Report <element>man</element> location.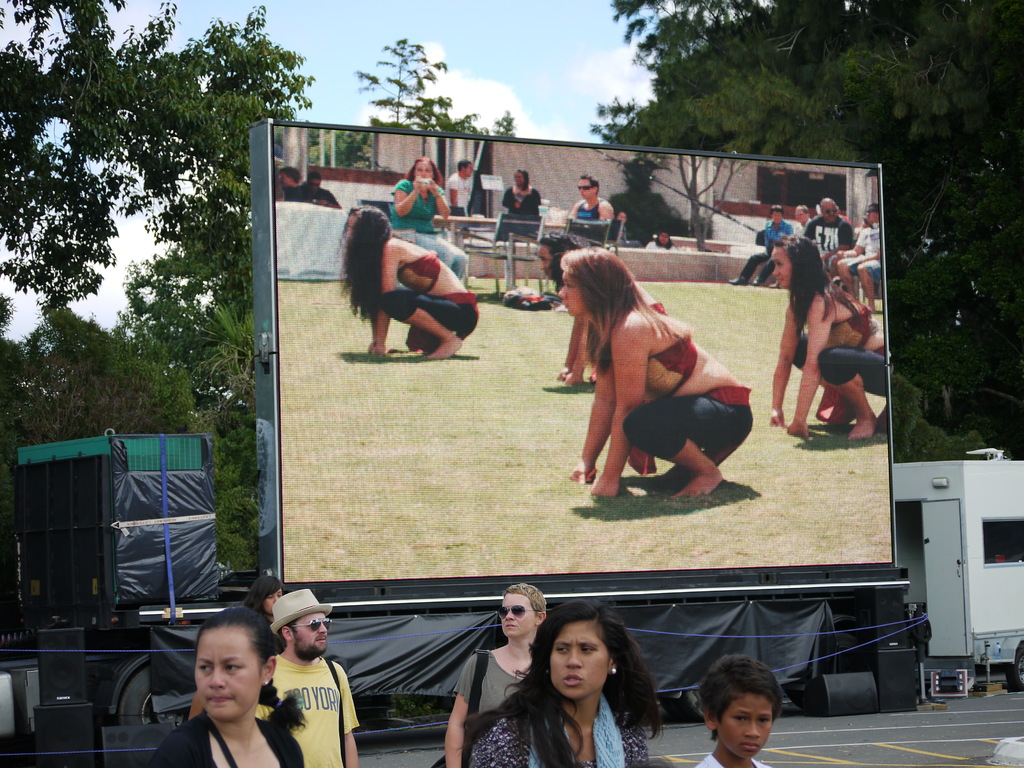
Report: {"x1": 250, "y1": 607, "x2": 360, "y2": 767}.
